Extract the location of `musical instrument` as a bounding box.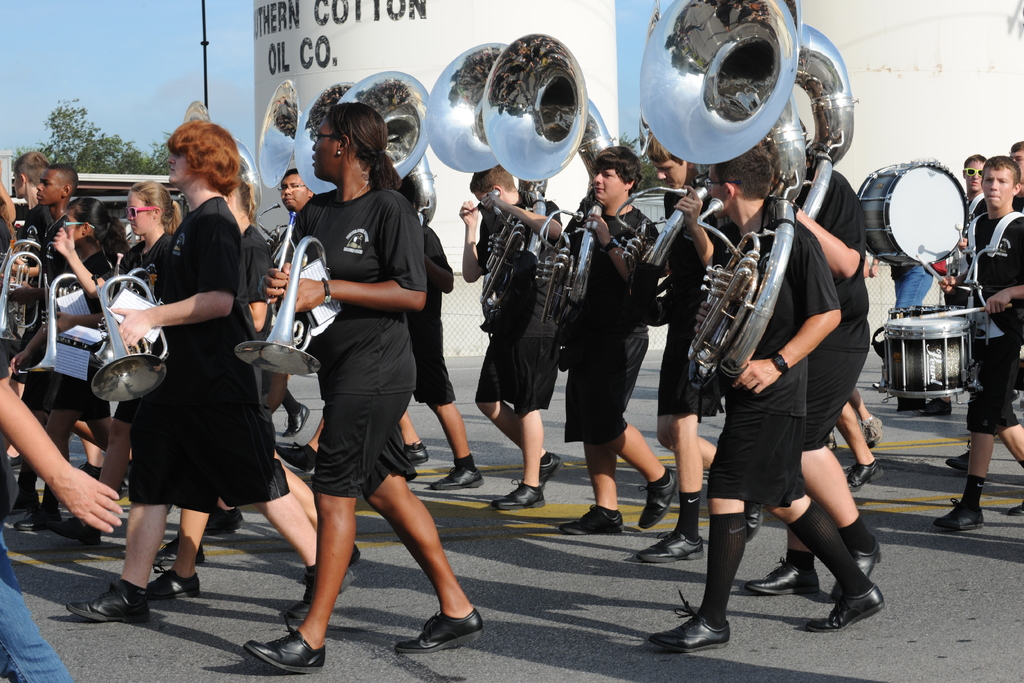
{"x1": 789, "y1": 13, "x2": 868, "y2": 226}.
